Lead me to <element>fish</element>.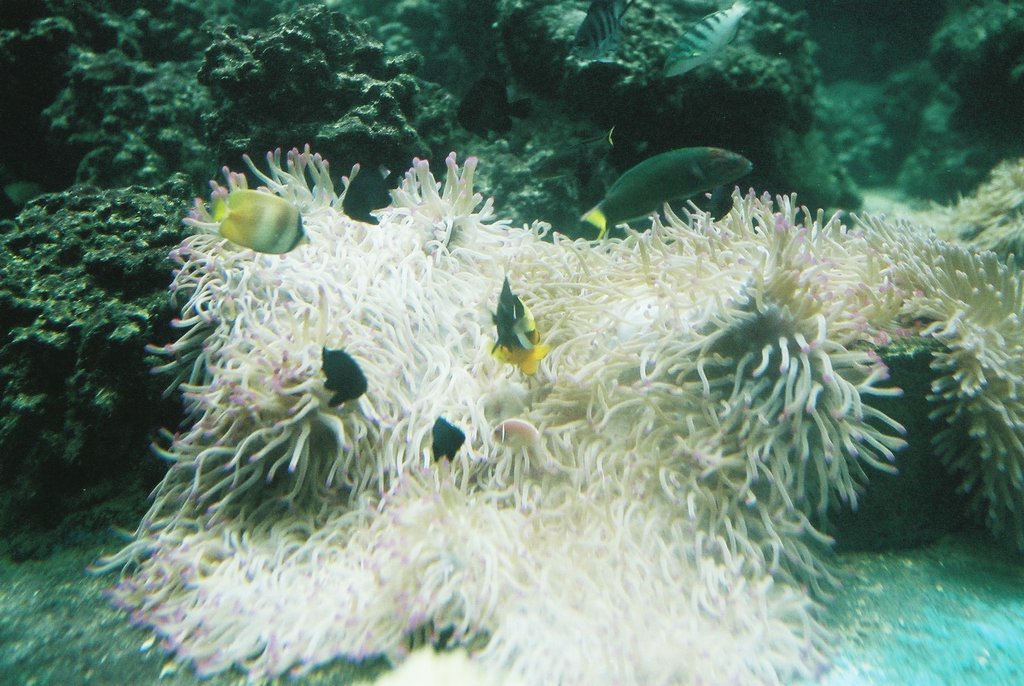
Lead to {"x1": 316, "y1": 340, "x2": 367, "y2": 408}.
